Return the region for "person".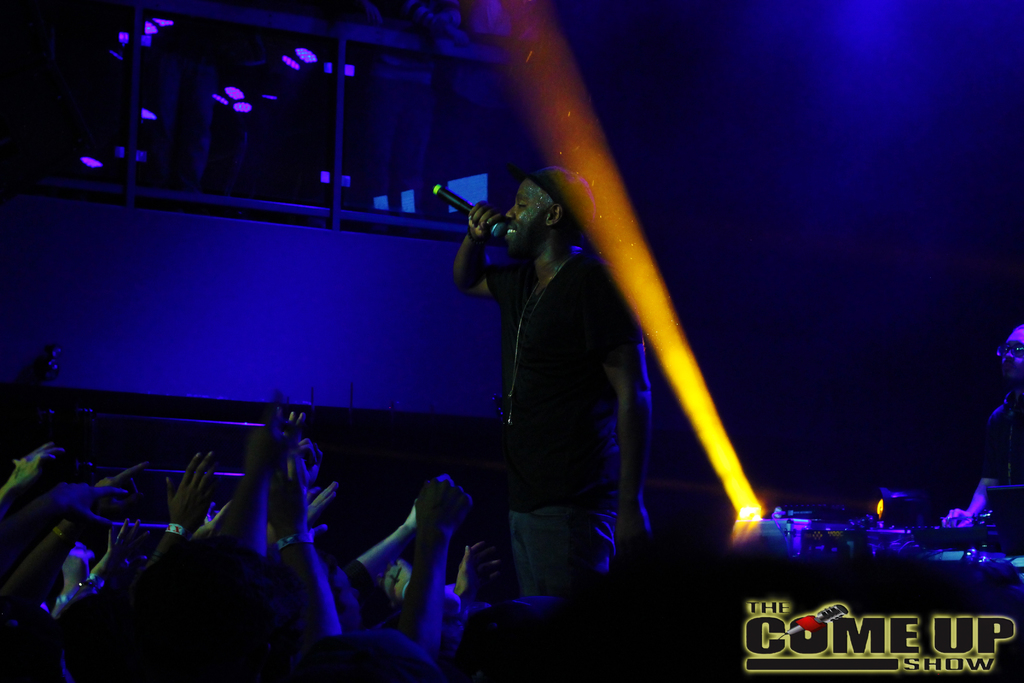
pyautogui.locateOnScreen(939, 325, 1023, 541).
